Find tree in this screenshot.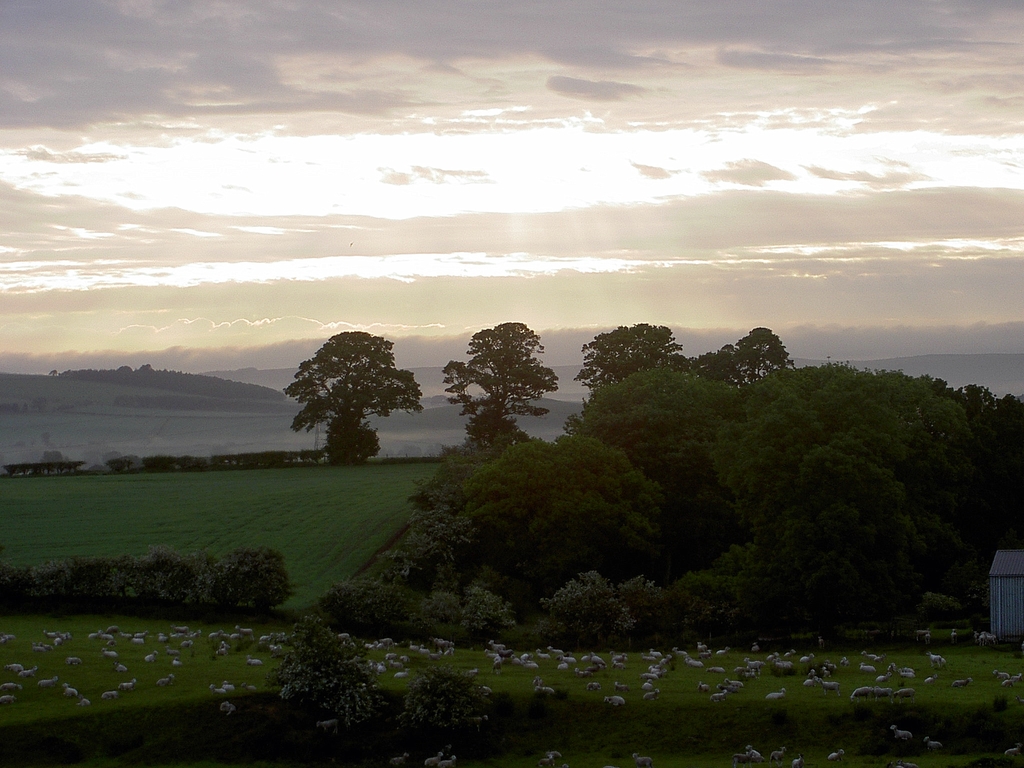
The bounding box for tree is box(656, 350, 1023, 646).
